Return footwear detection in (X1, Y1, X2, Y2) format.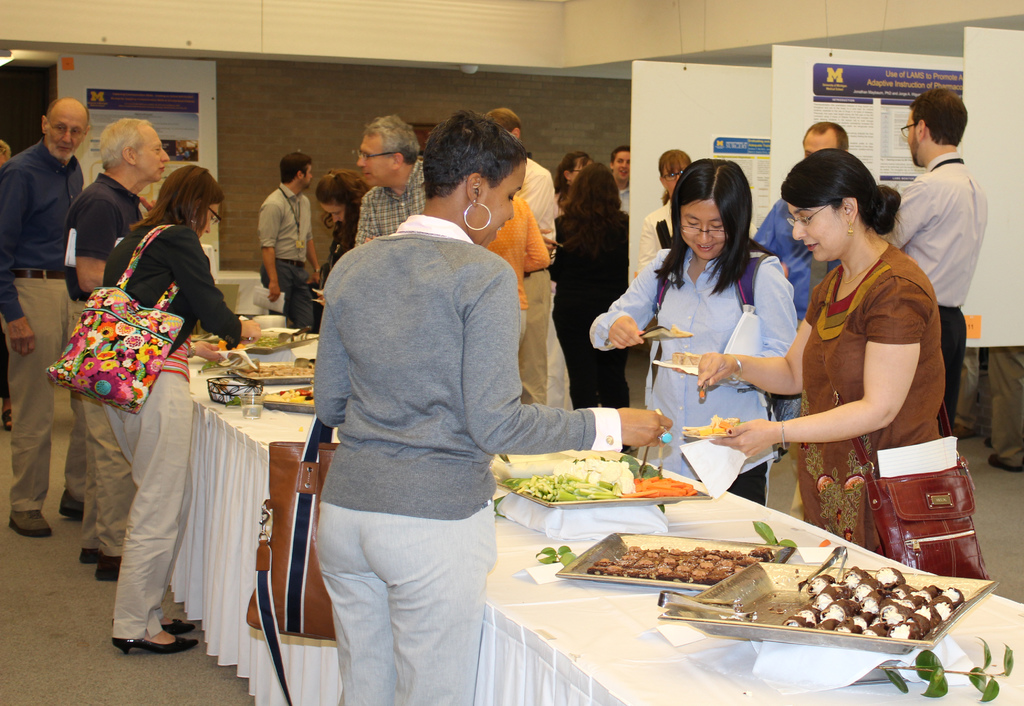
(163, 605, 191, 638).
